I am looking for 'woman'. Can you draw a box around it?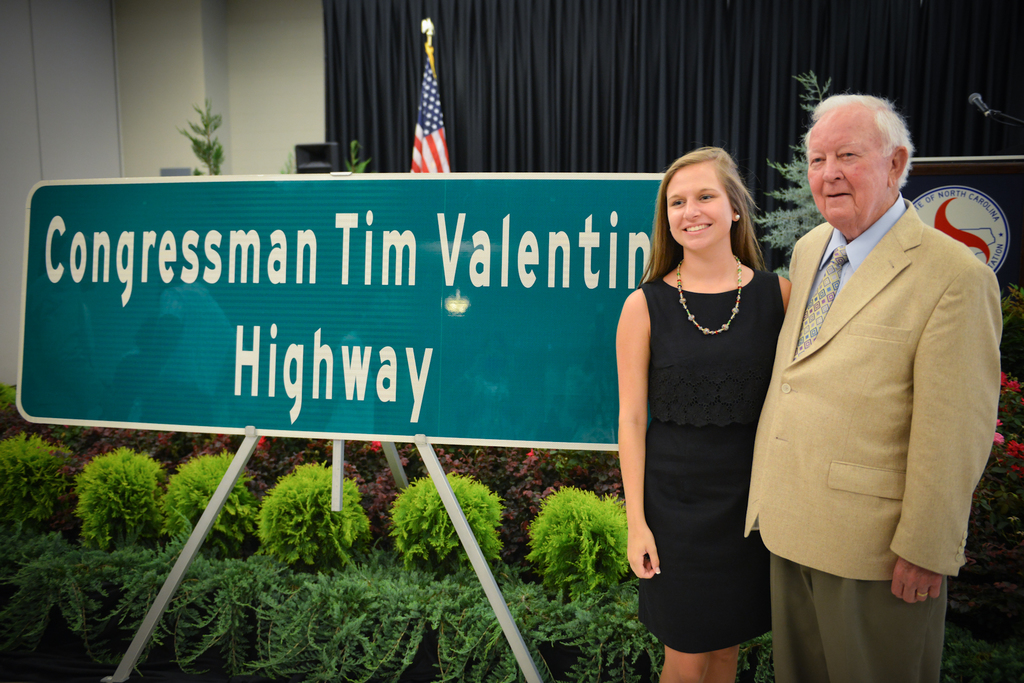
Sure, the bounding box is {"x1": 631, "y1": 126, "x2": 807, "y2": 682}.
